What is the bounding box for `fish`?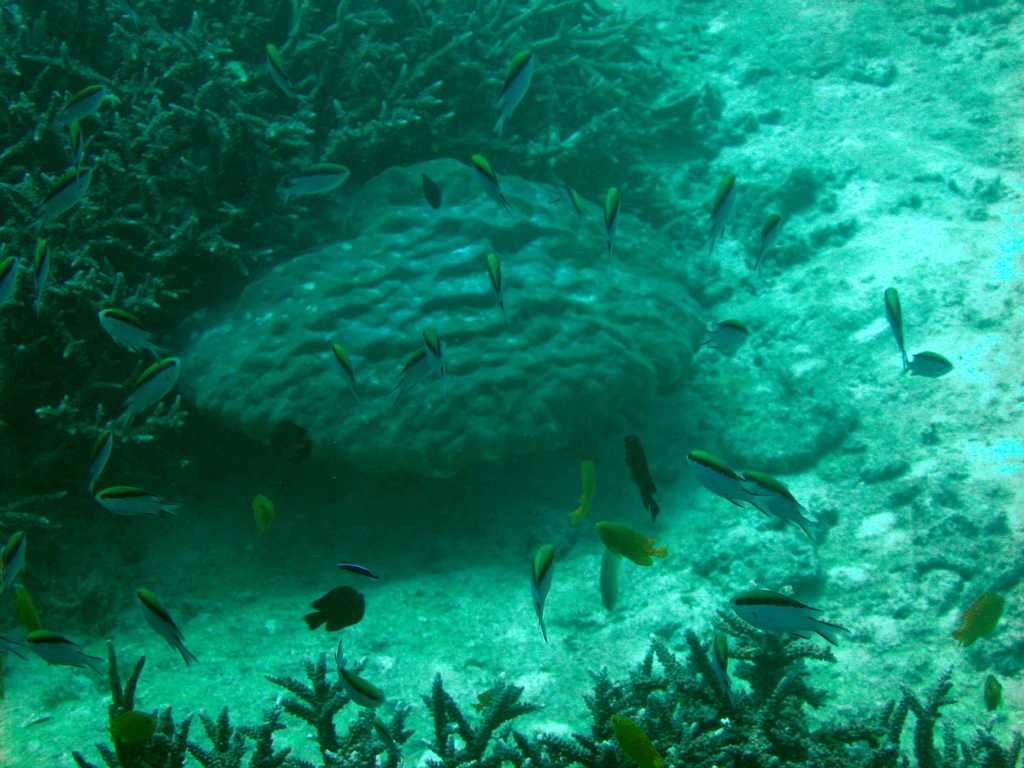
[x1=984, y1=675, x2=1006, y2=706].
